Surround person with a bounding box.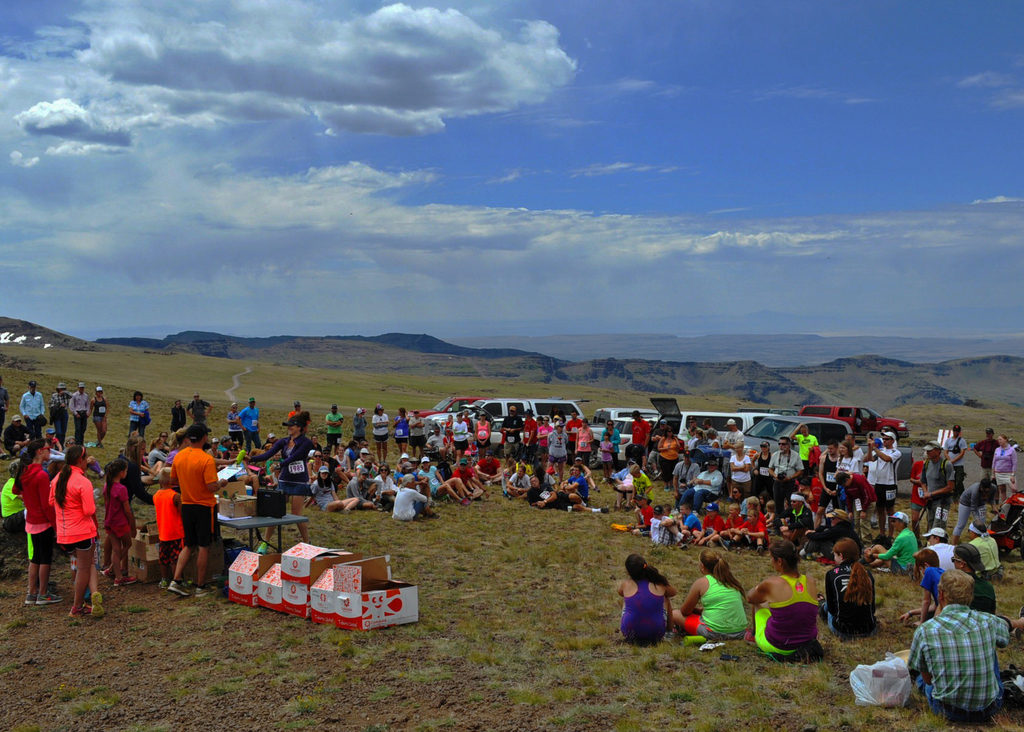
bbox=[474, 405, 495, 444].
